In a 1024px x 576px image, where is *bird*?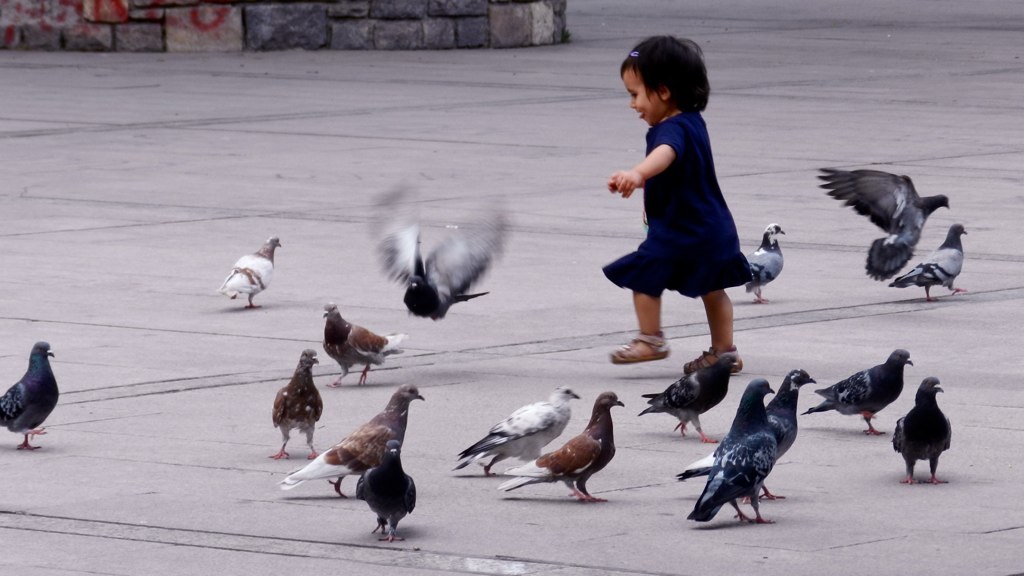
BBox(743, 222, 785, 303).
